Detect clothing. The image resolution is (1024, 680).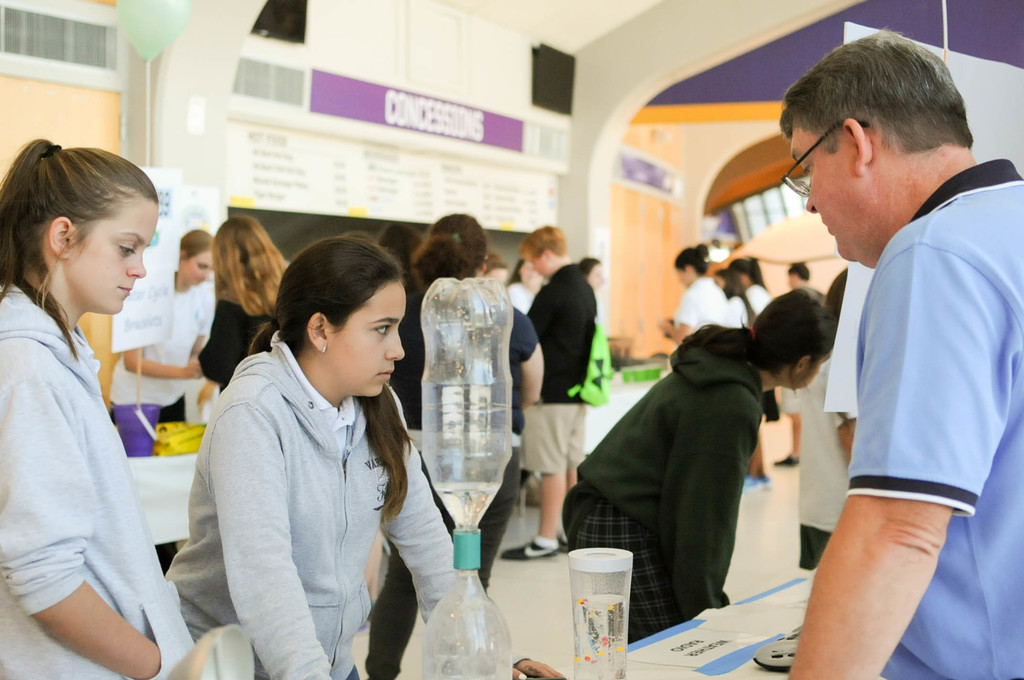
l=674, t=273, r=735, b=334.
